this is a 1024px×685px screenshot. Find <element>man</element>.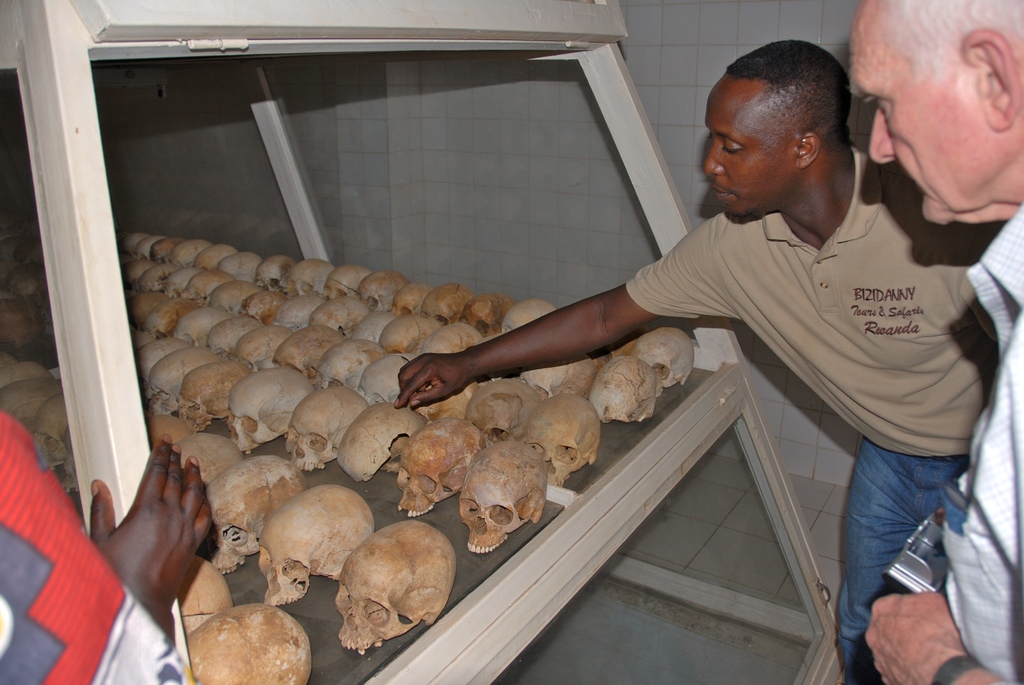
Bounding box: {"x1": 866, "y1": 0, "x2": 1023, "y2": 684}.
